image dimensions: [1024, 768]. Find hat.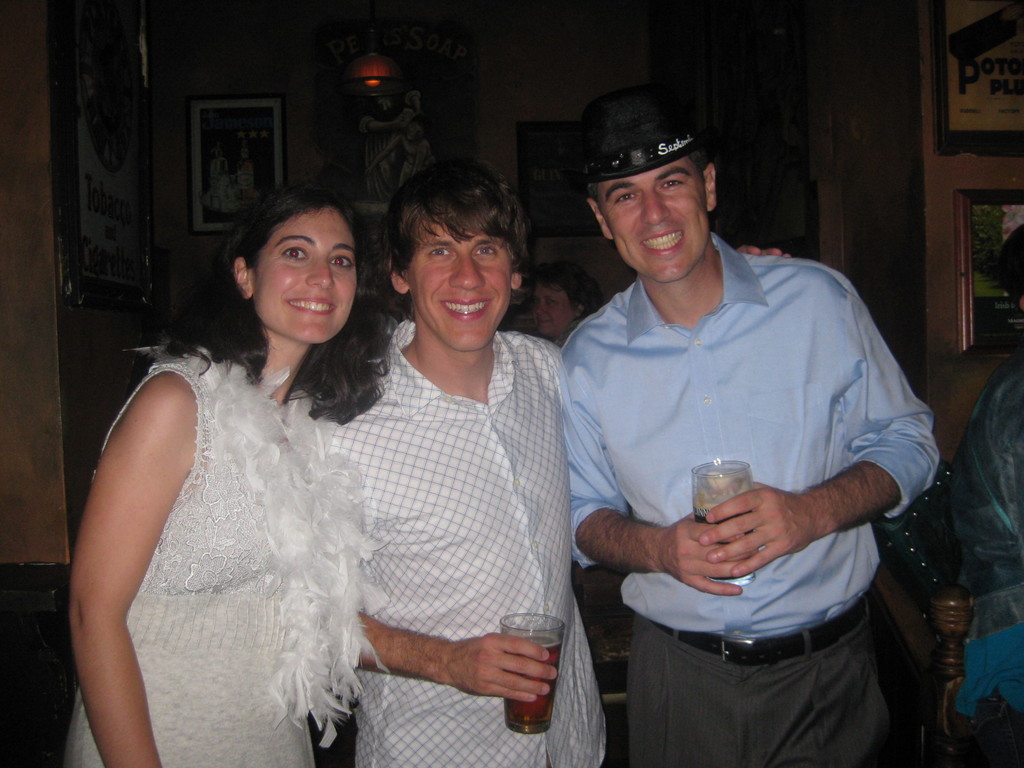
x1=587 y1=83 x2=707 y2=186.
